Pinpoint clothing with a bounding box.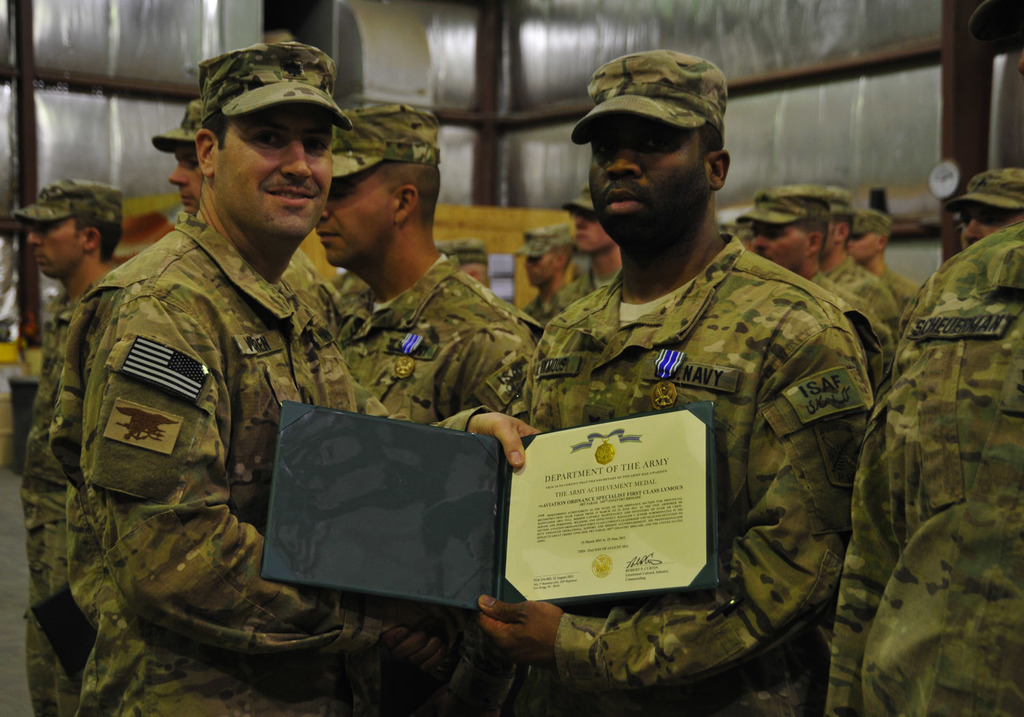
detection(481, 240, 872, 716).
